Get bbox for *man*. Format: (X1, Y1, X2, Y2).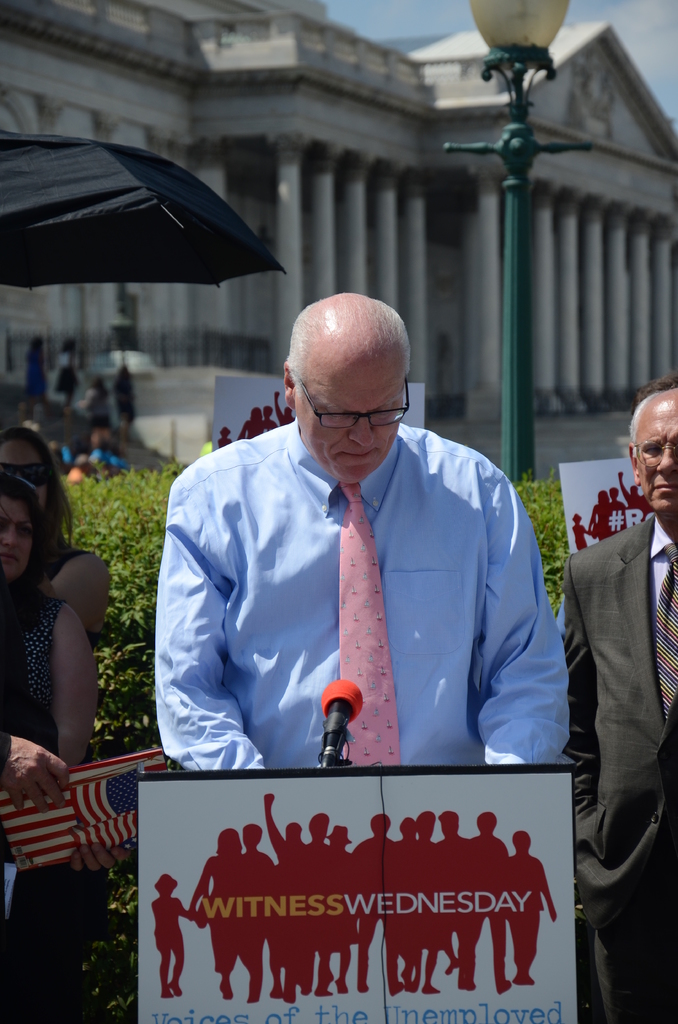
(186, 237, 554, 902).
